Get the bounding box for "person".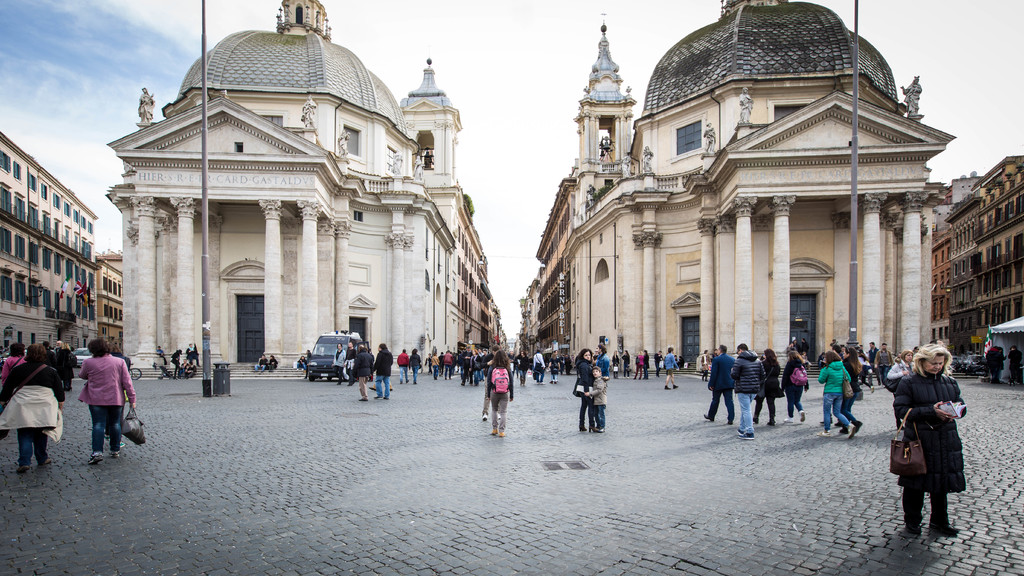
pyautogui.locateOnScreen(819, 348, 851, 433).
